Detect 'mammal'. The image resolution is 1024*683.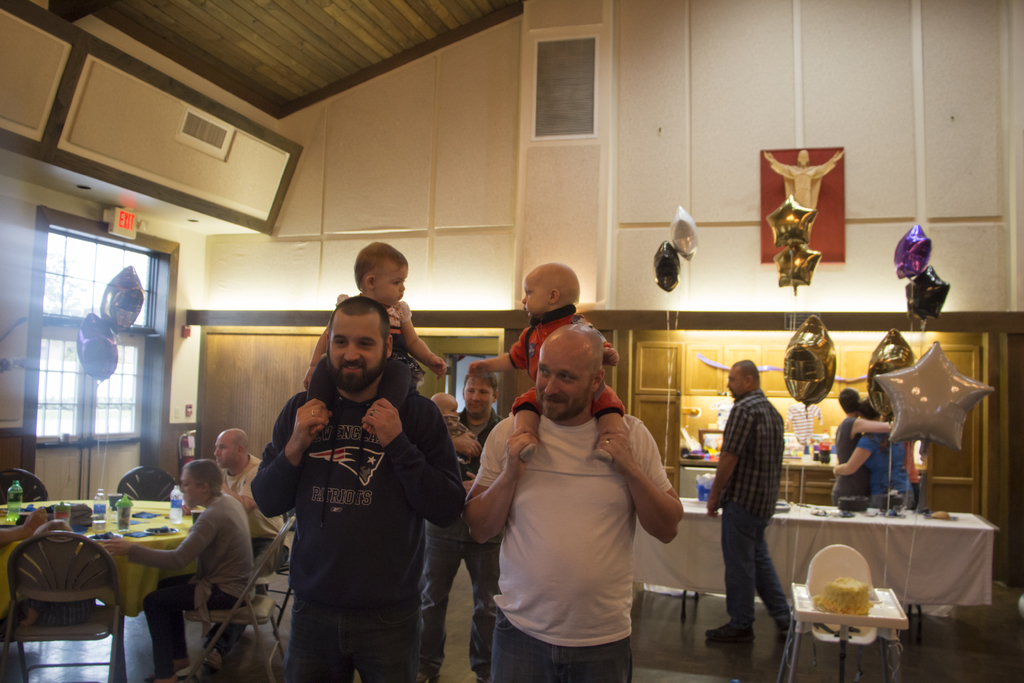
l=183, t=425, r=291, b=566.
